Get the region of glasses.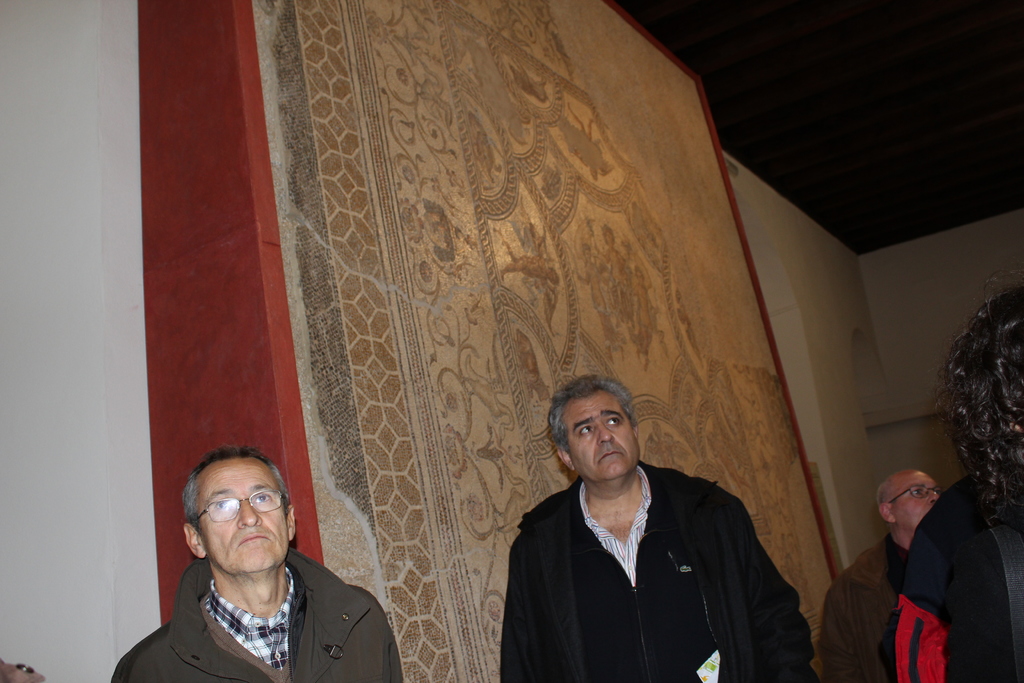
189 484 290 525.
